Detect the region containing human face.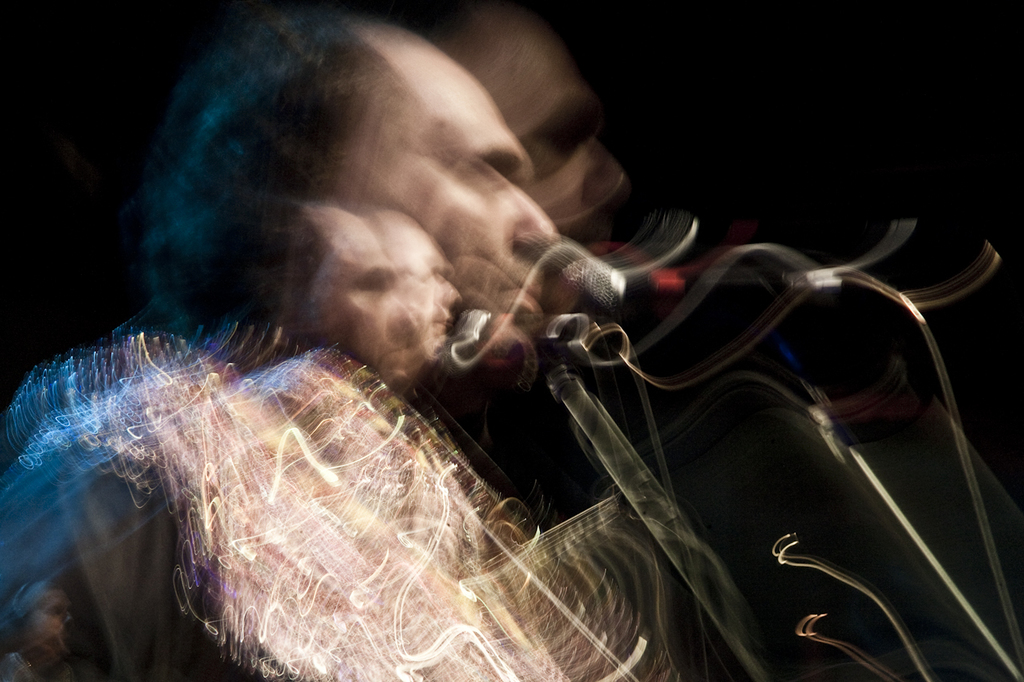
Rect(314, 223, 419, 383).
